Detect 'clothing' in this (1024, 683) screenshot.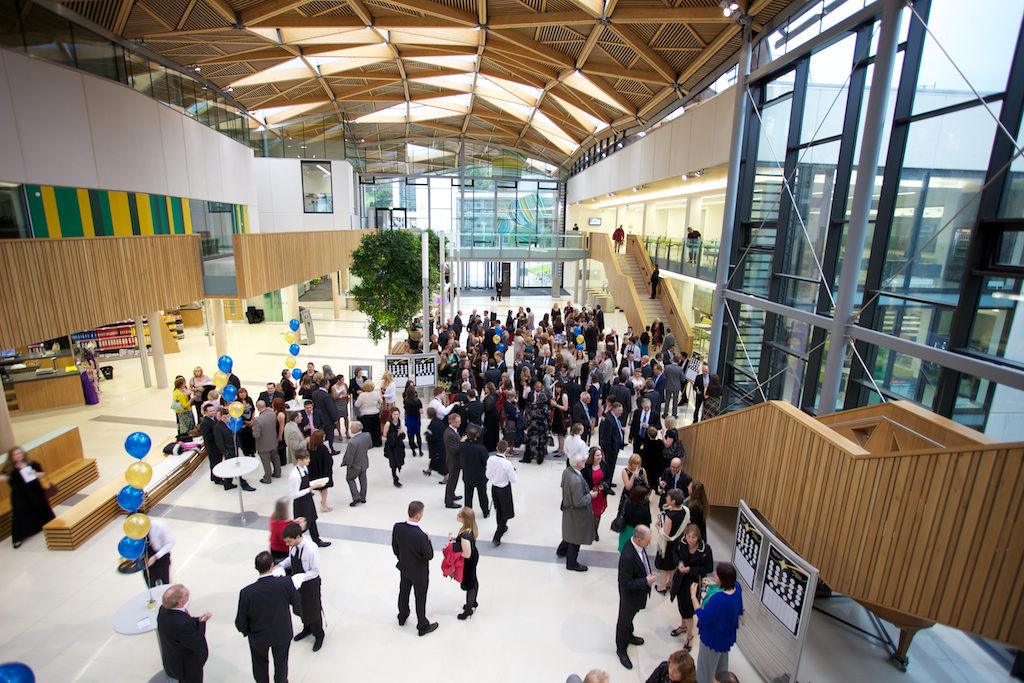
Detection: <box>594,307,606,328</box>.
